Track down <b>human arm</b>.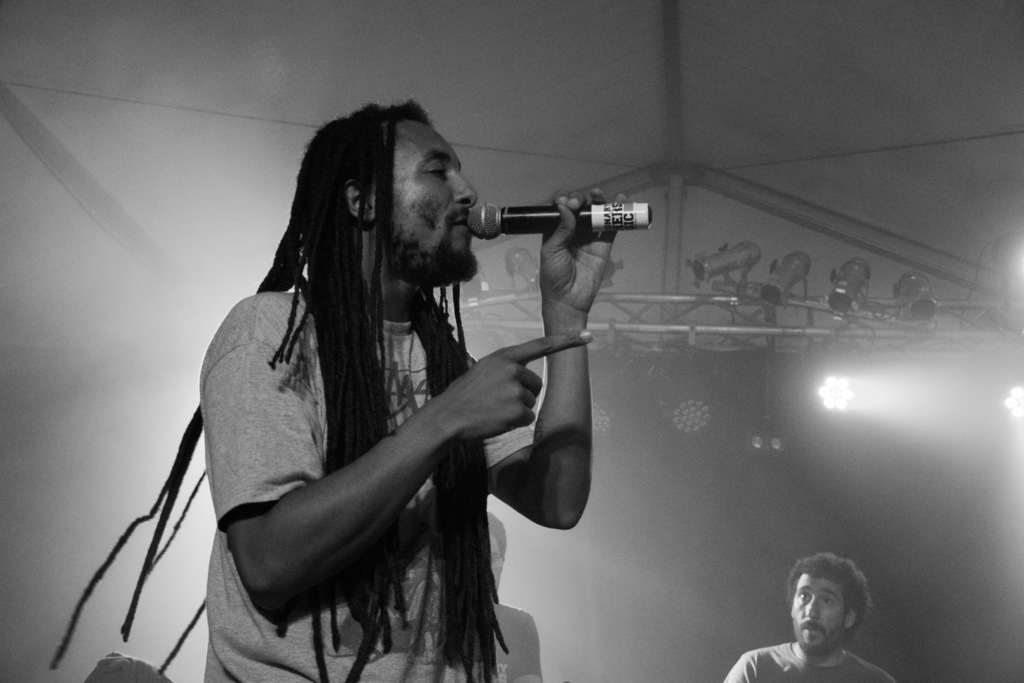
Tracked to {"left": 509, "top": 608, "right": 552, "bottom": 682}.
